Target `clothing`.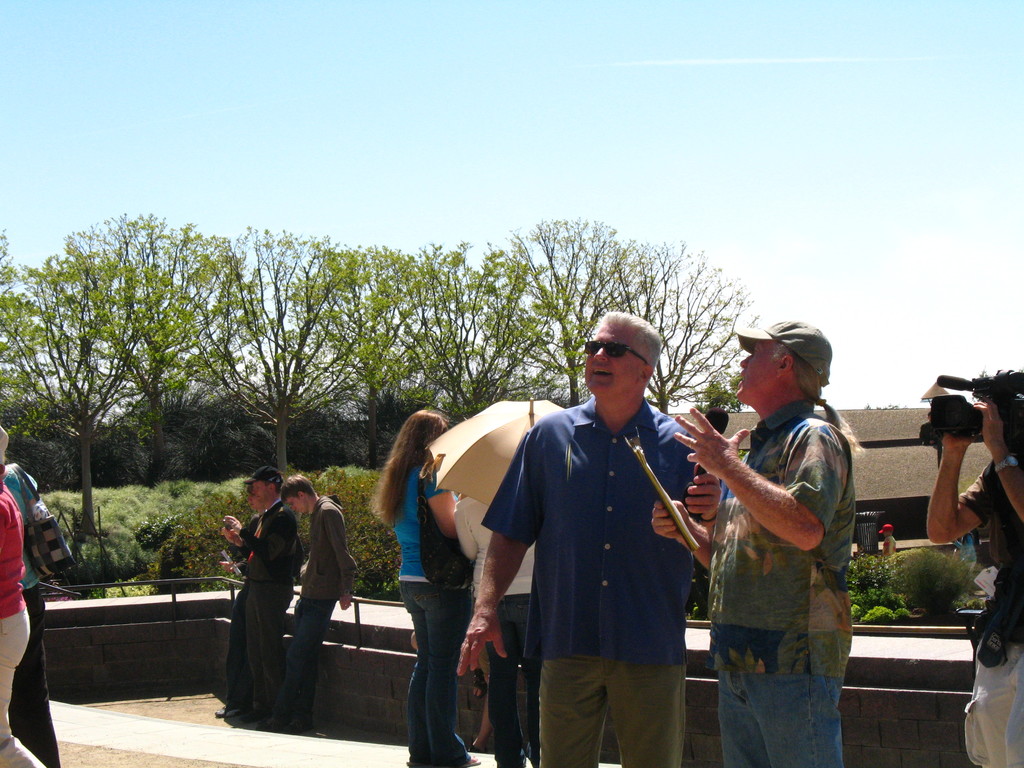
Target region: [383,481,467,761].
